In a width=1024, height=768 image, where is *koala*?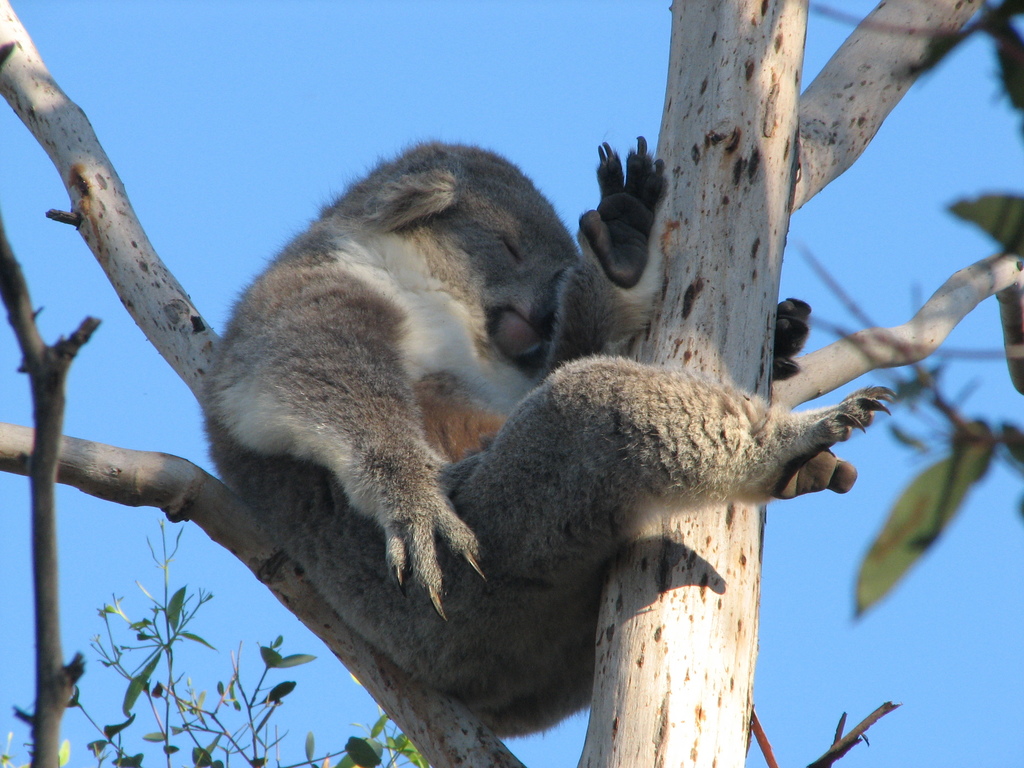
box=[199, 133, 893, 739].
